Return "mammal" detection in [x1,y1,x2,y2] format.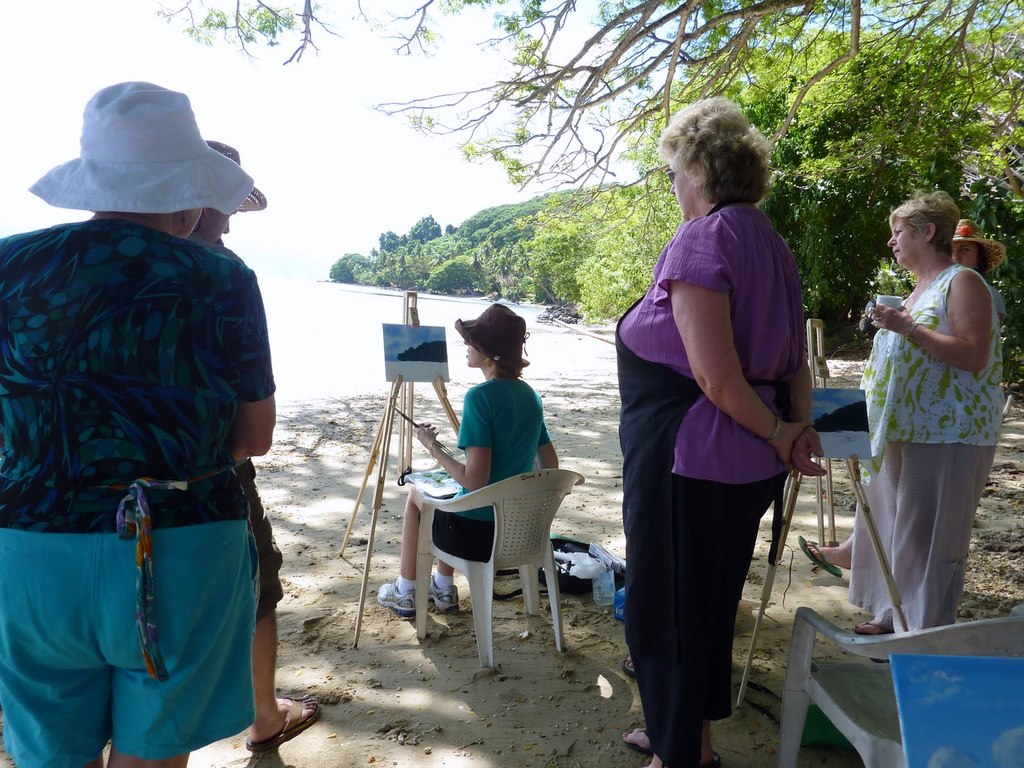
[0,77,282,767].
